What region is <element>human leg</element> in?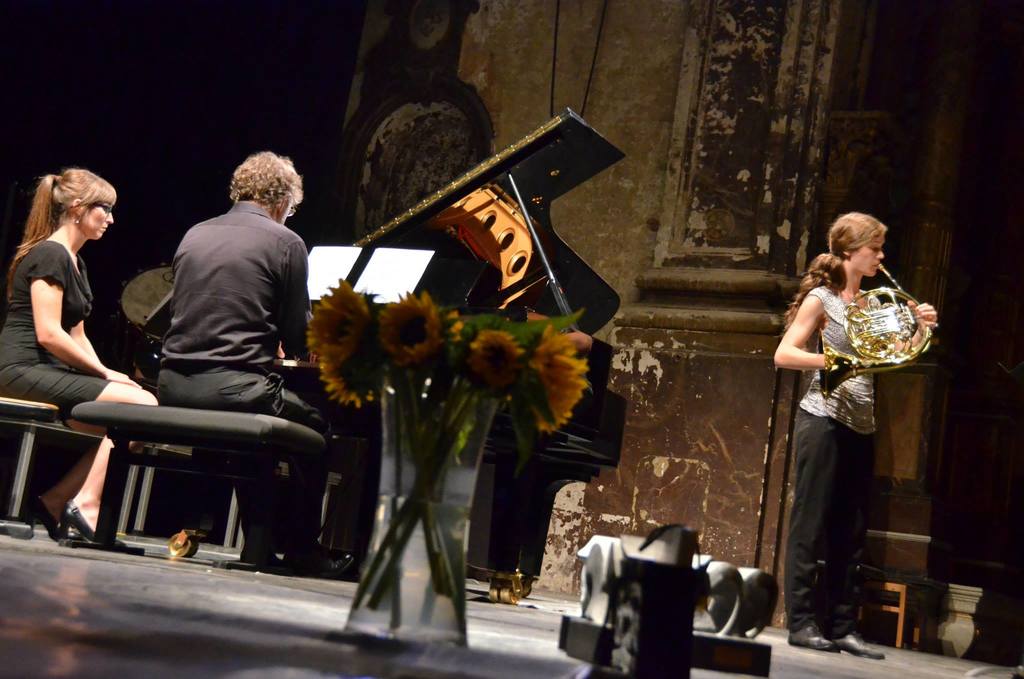
35/450/93/541.
